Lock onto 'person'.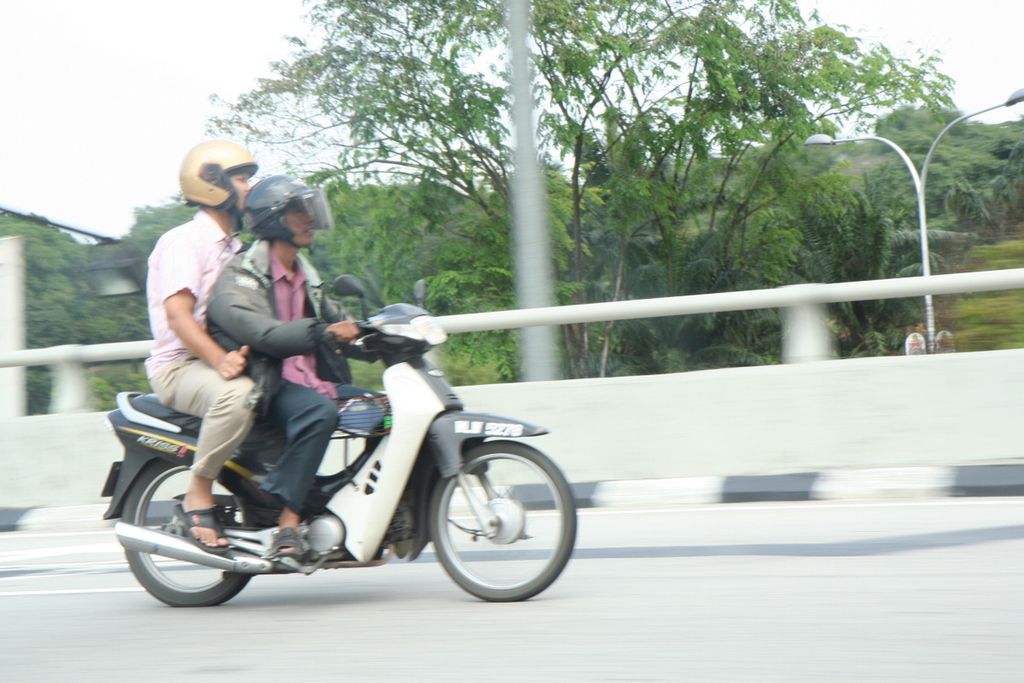
Locked: 138:142:264:553.
